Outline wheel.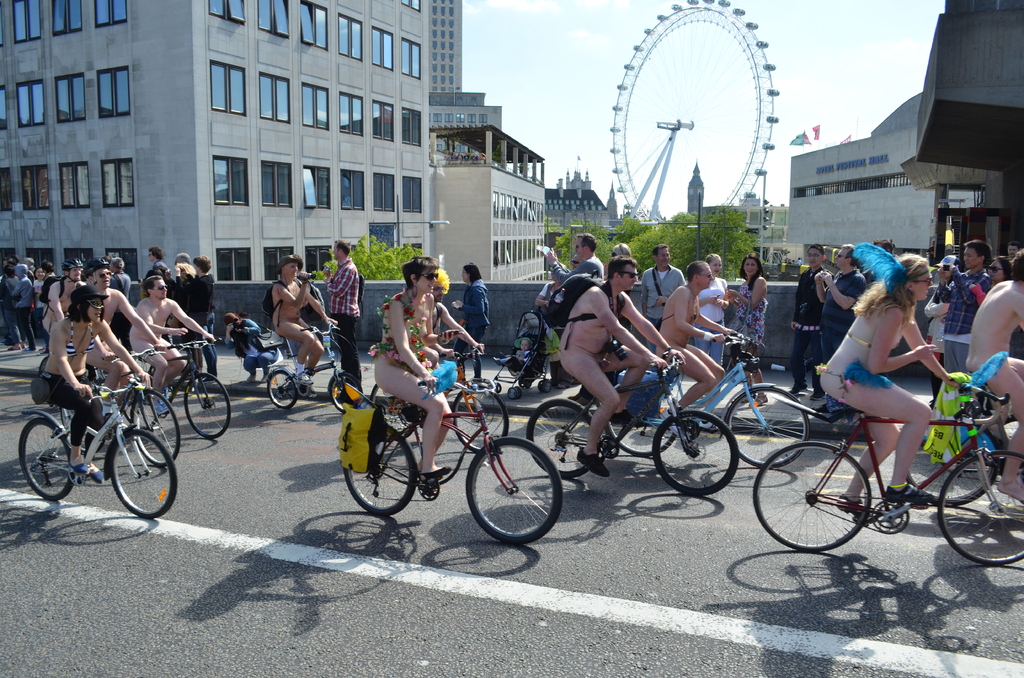
Outline: <region>19, 419, 71, 503</region>.
